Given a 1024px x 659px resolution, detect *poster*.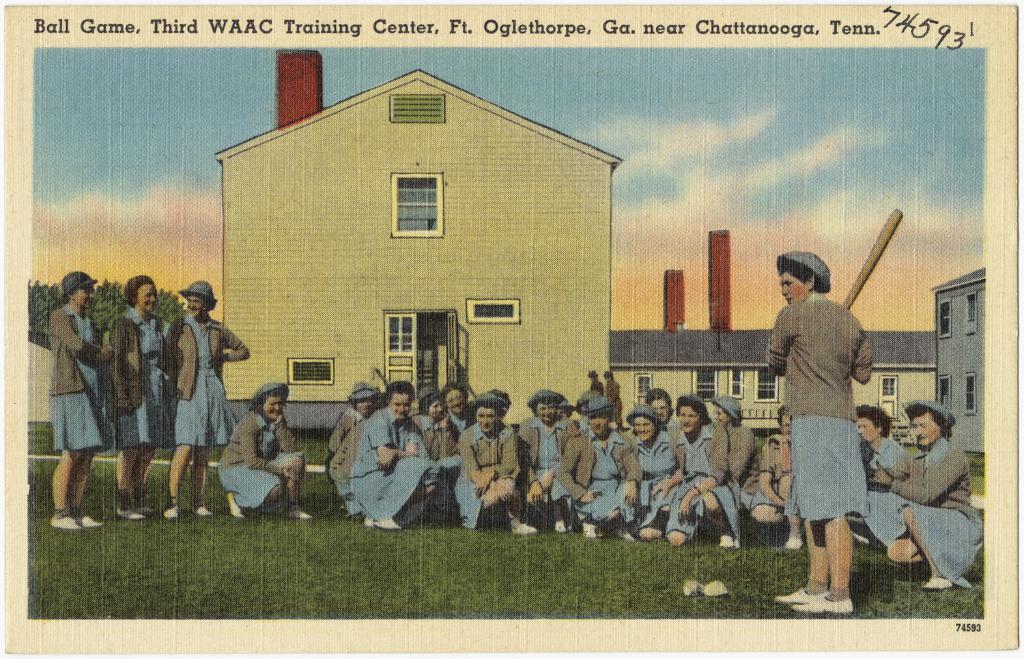
0, 0, 1023, 658.
